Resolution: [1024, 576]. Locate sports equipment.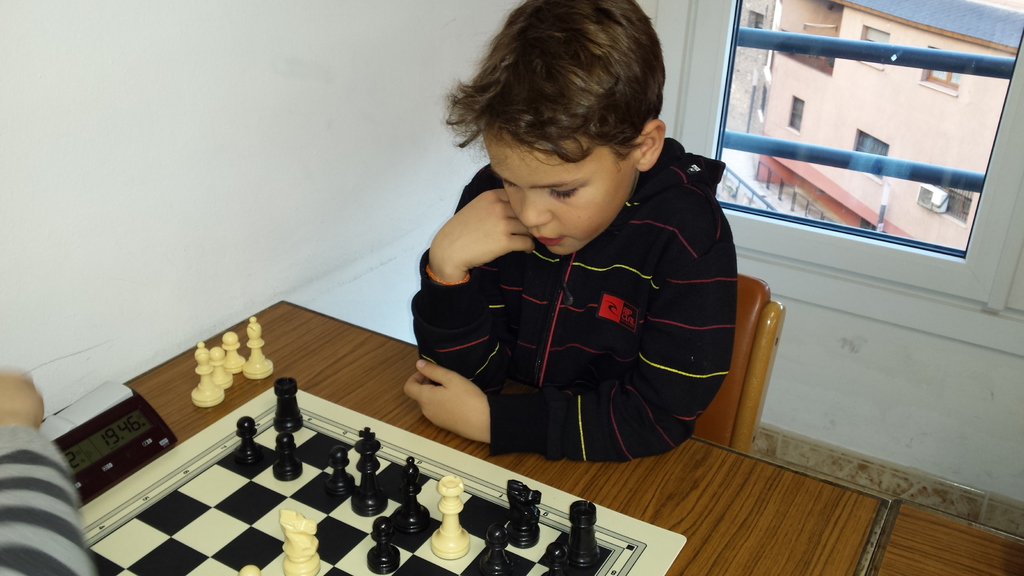
191,339,227,410.
